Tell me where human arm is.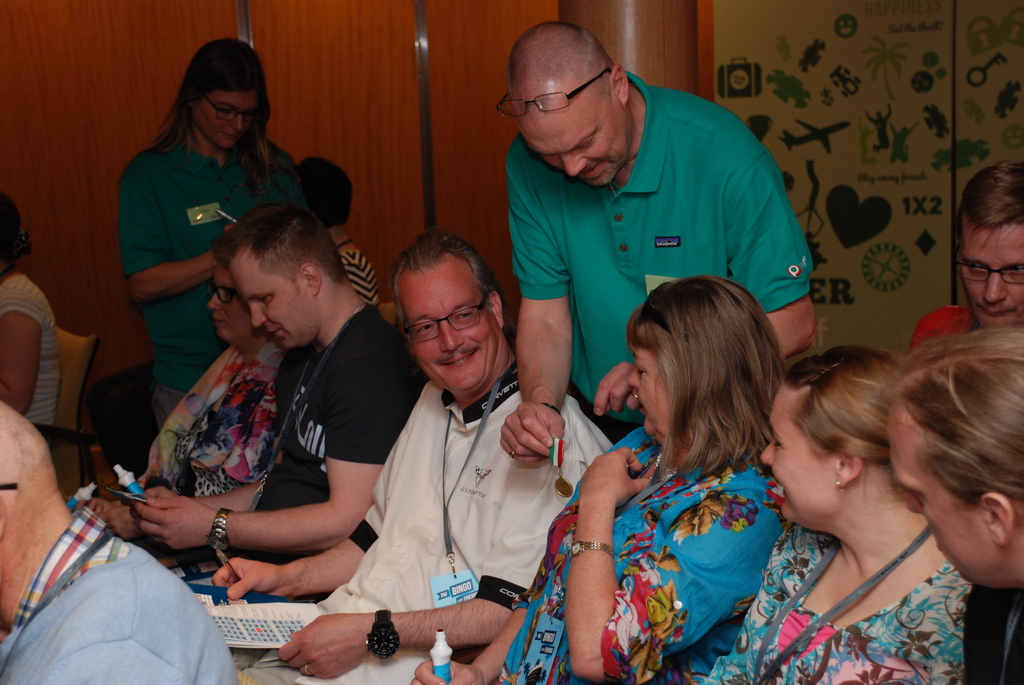
human arm is at <region>137, 332, 414, 551</region>.
